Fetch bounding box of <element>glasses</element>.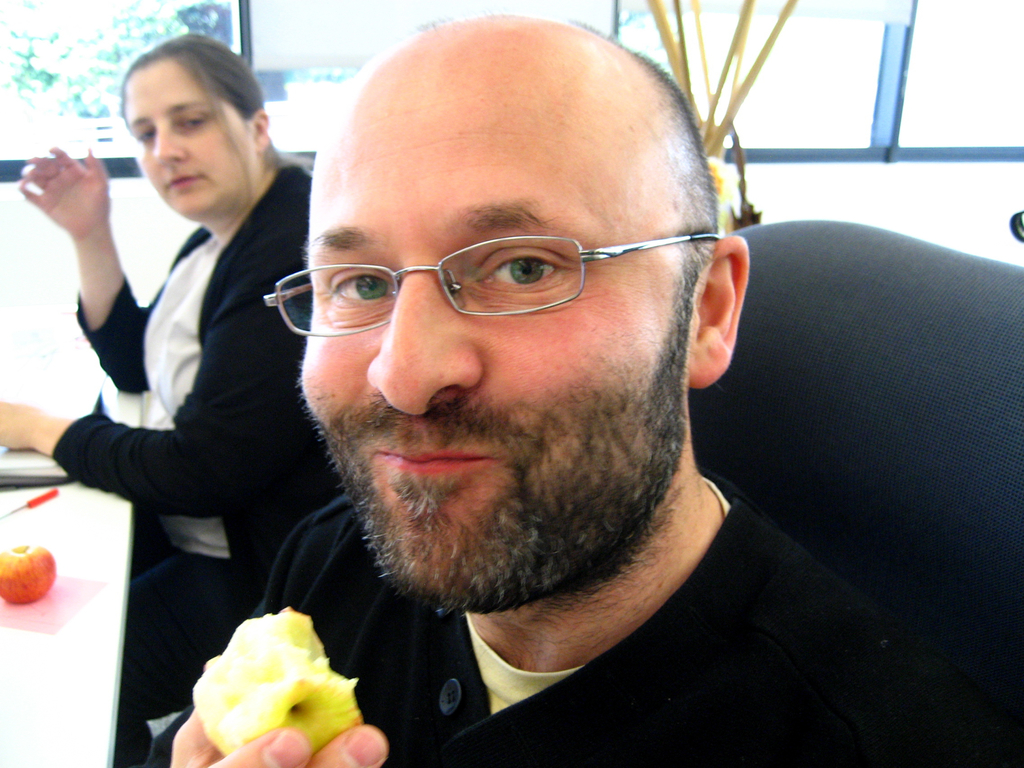
Bbox: region(257, 225, 723, 345).
